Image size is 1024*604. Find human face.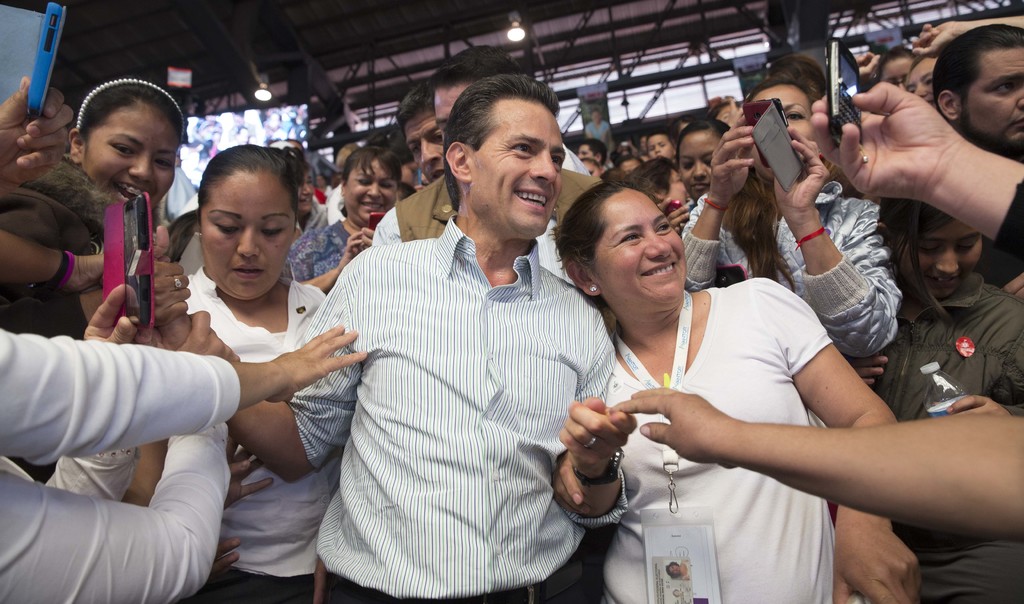
detection(900, 220, 983, 300).
